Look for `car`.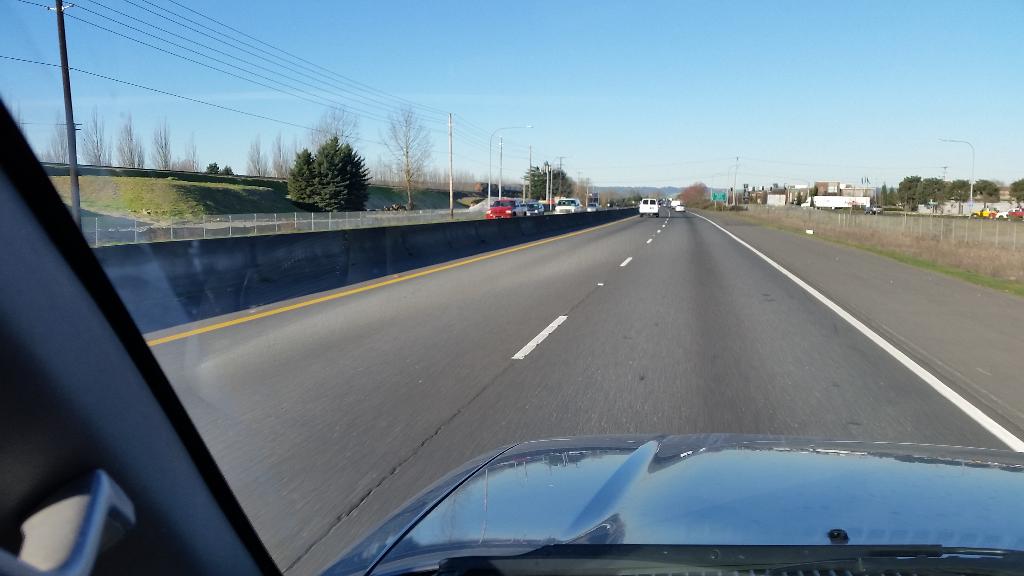
Found: 524:200:545:217.
